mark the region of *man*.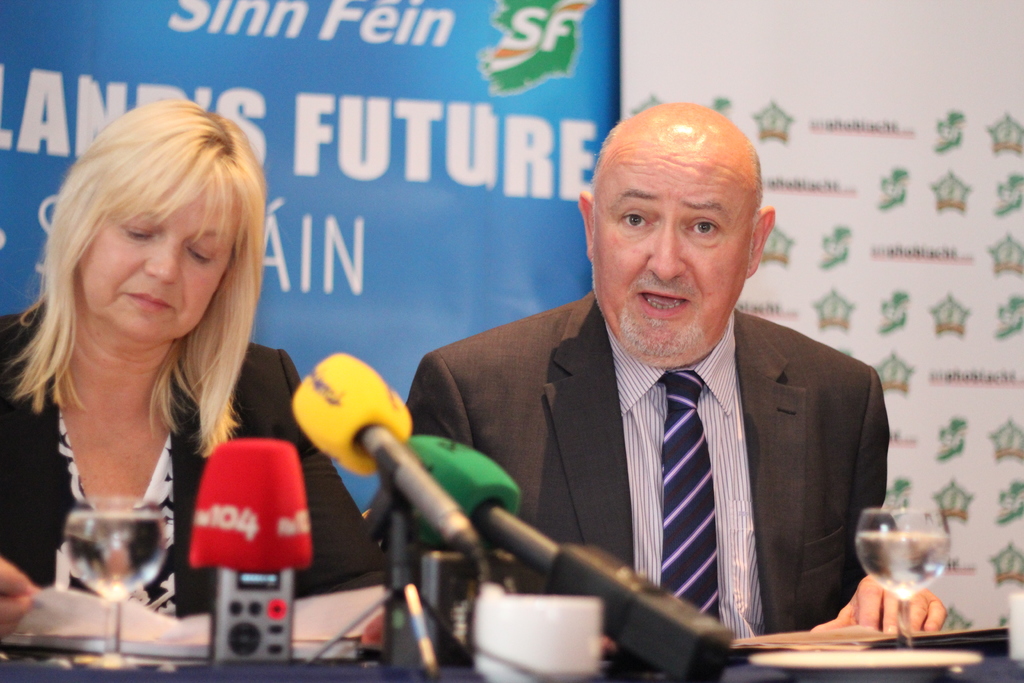
Region: <region>398, 125, 924, 659</region>.
